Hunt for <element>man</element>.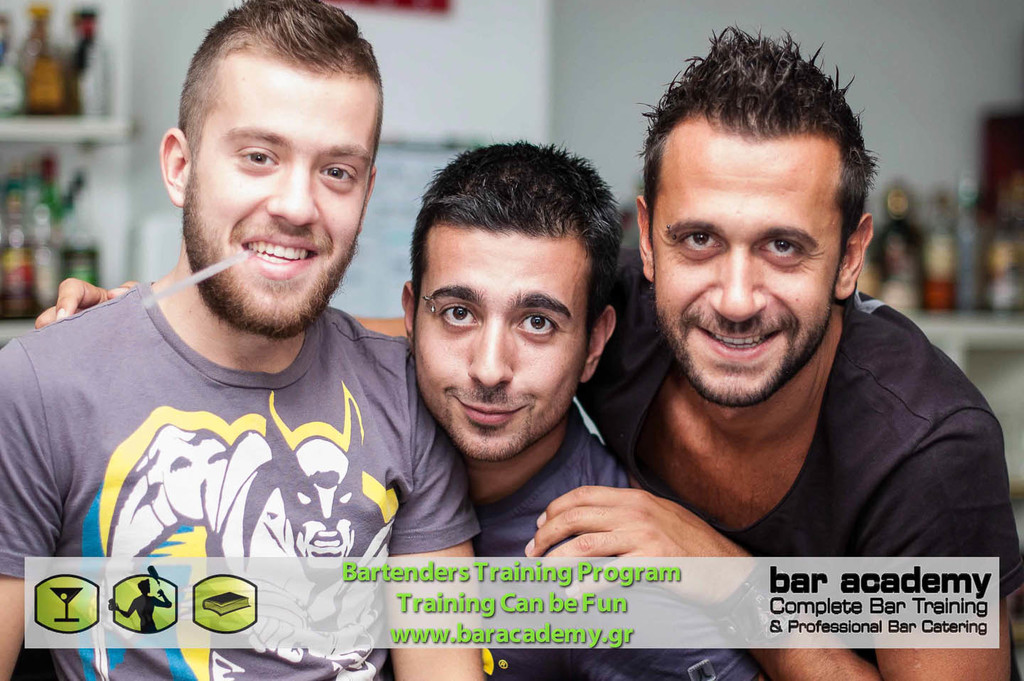
Hunted down at pyautogui.locateOnScreen(619, 23, 1023, 676).
